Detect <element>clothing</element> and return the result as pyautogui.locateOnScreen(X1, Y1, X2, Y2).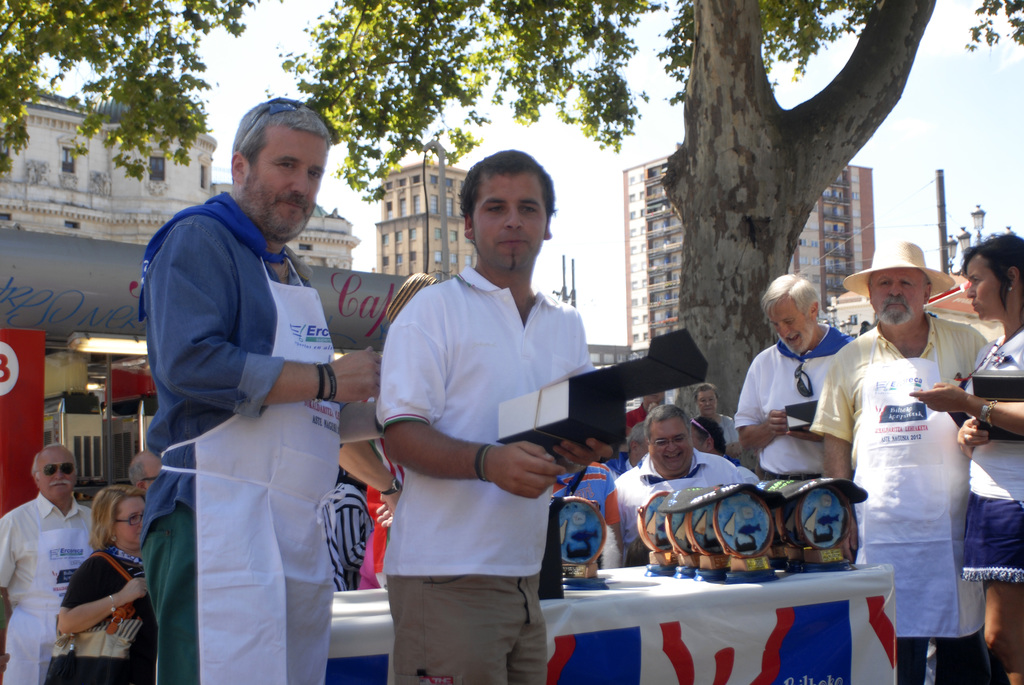
pyautogui.locateOnScreen(144, 192, 344, 684).
